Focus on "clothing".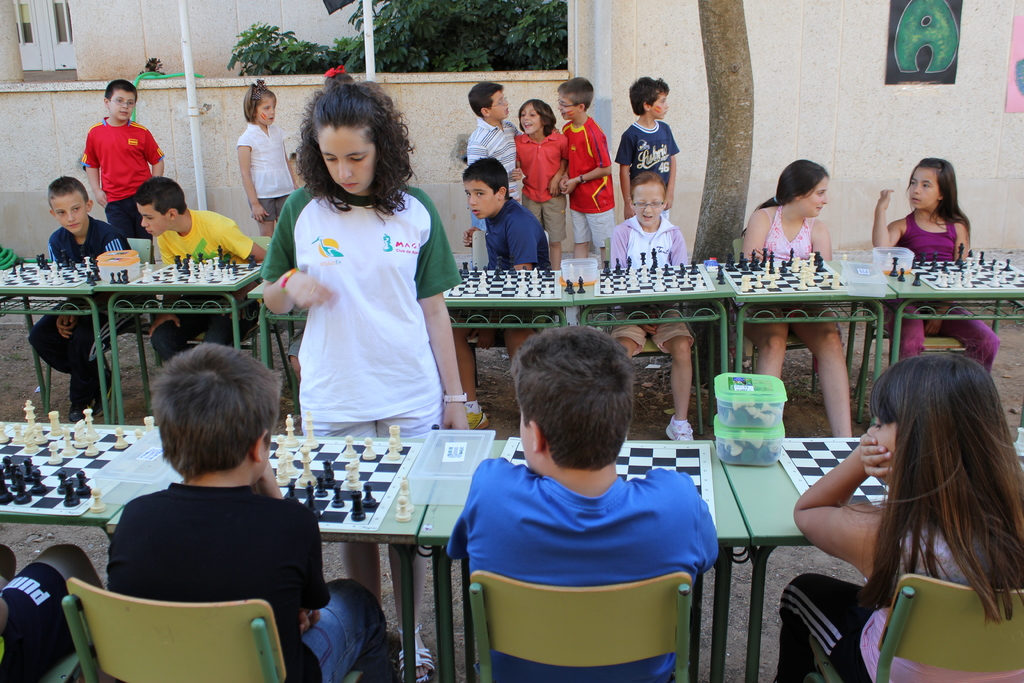
Focused at <bbox>771, 520, 1023, 682</bbox>.
